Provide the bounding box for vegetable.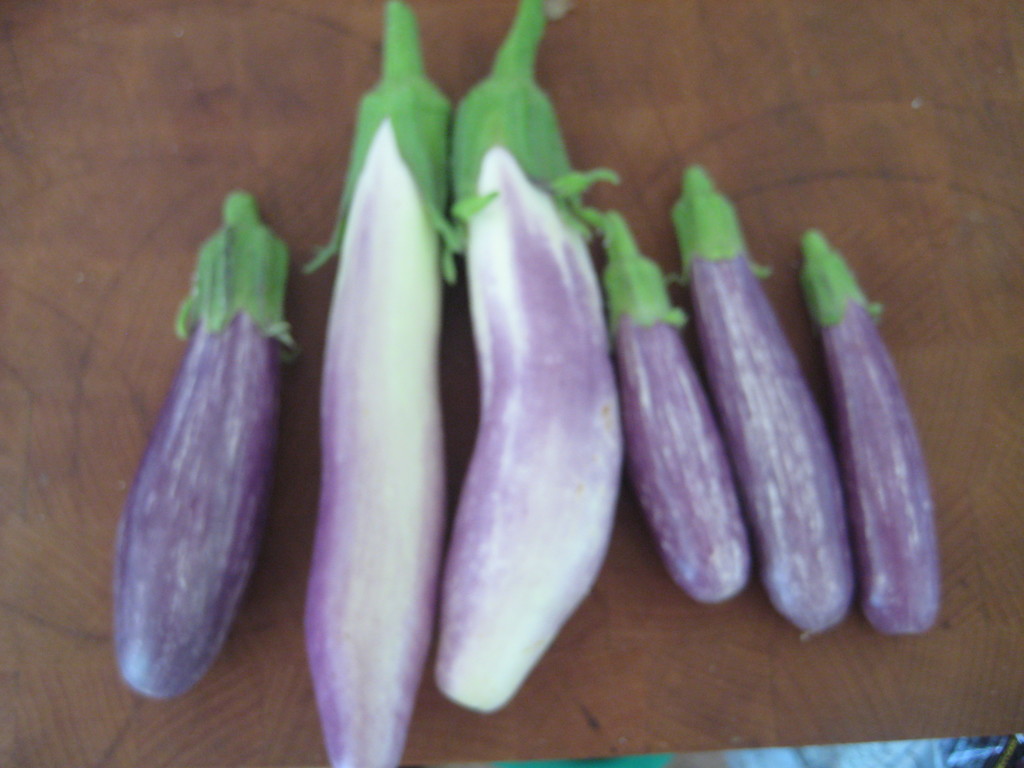
BBox(664, 164, 856, 641).
